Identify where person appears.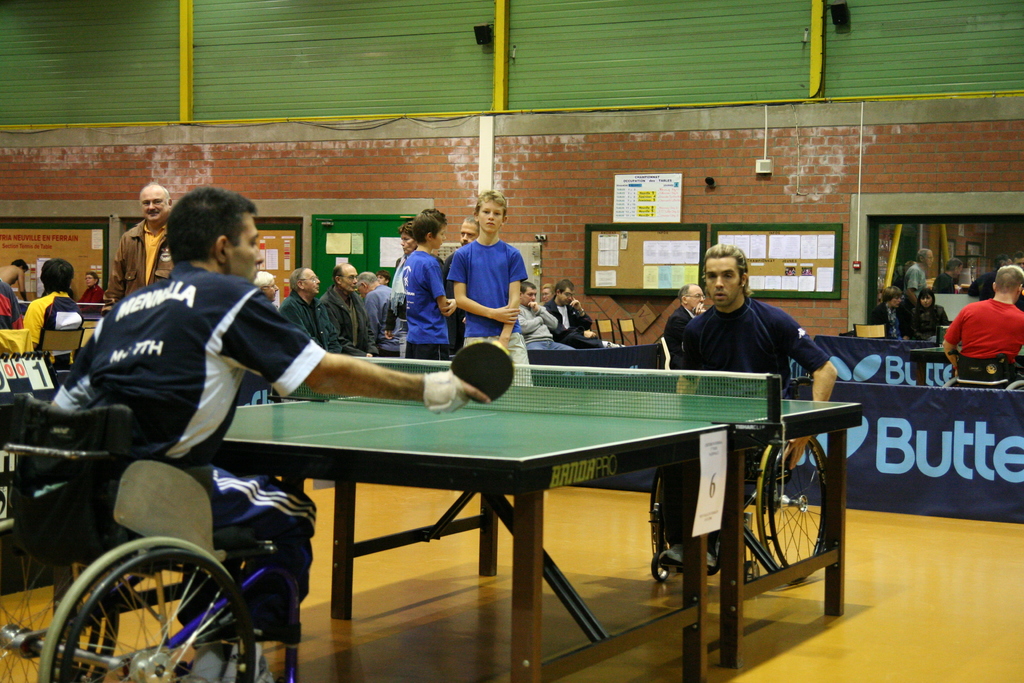
Appears at bbox=(518, 280, 574, 350).
